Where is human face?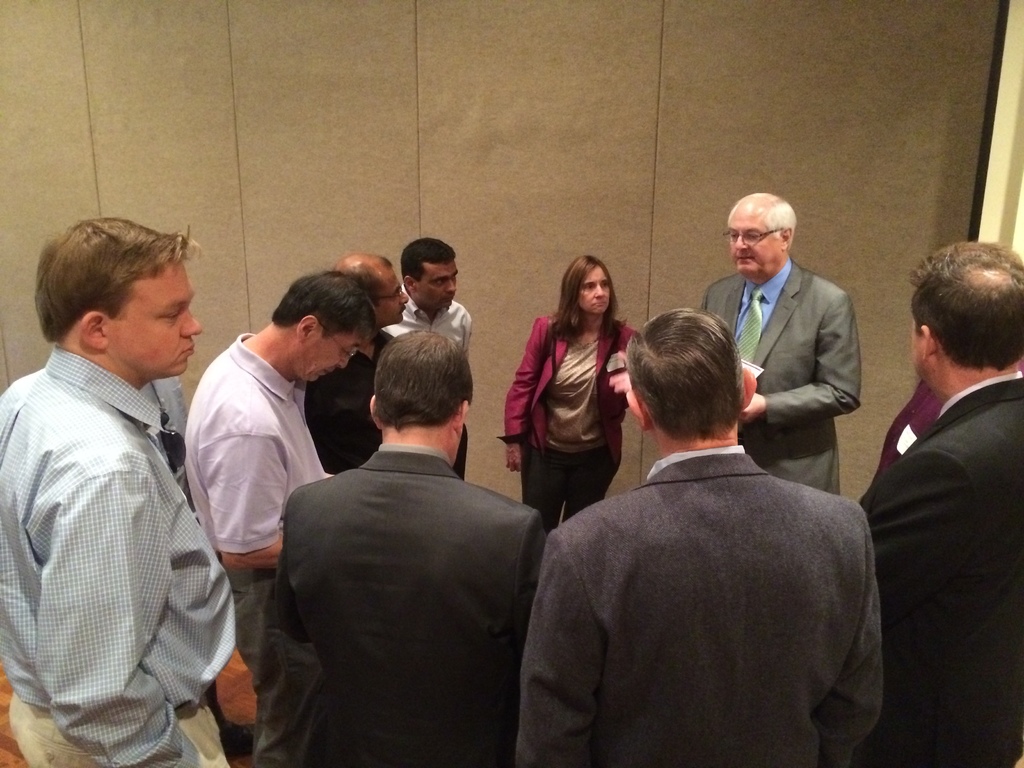
{"x1": 578, "y1": 268, "x2": 611, "y2": 322}.
